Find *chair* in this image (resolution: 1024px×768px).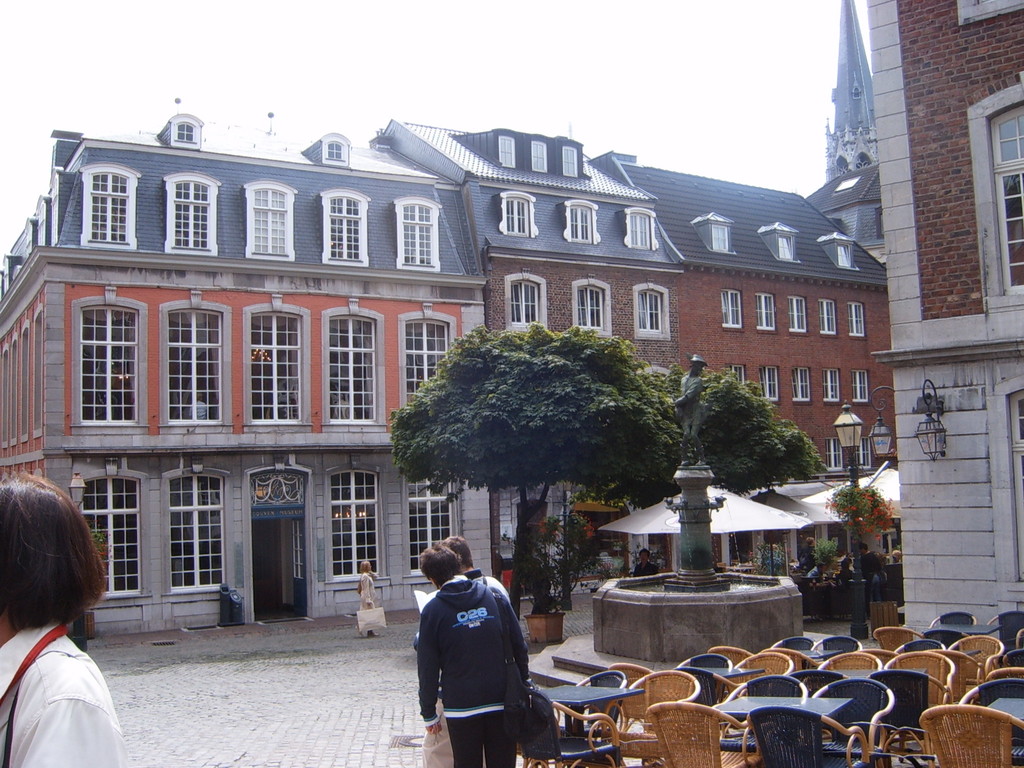
953 677 1023 705.
